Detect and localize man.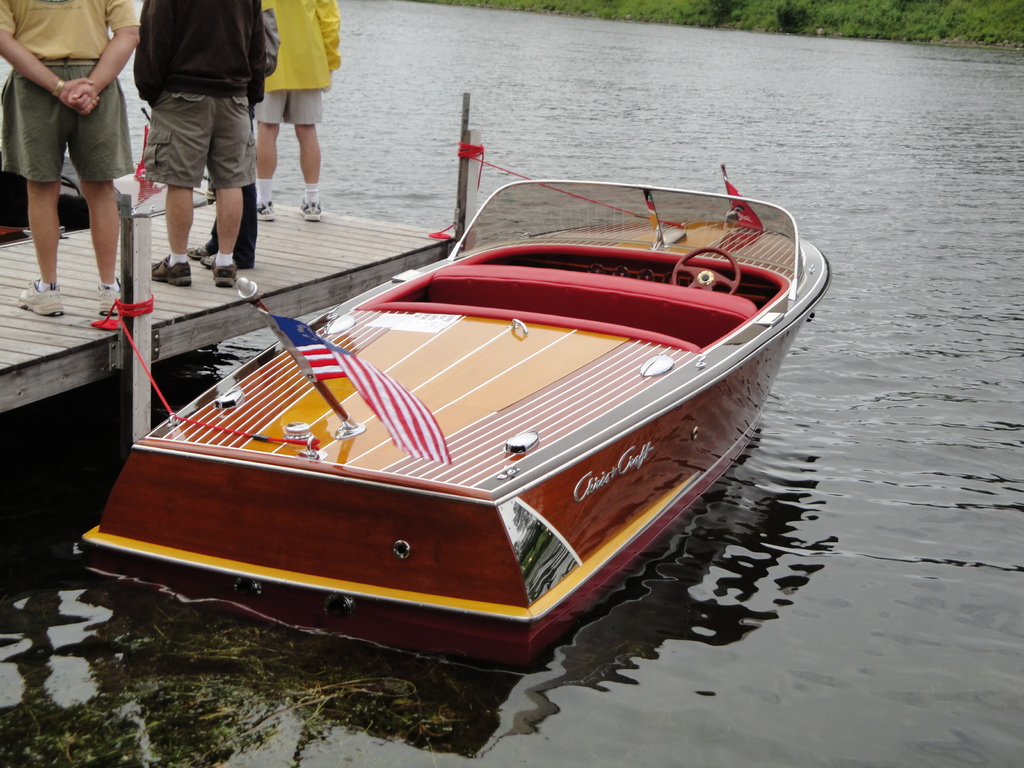
Localized at Rect(0, 0, 144, 304).
